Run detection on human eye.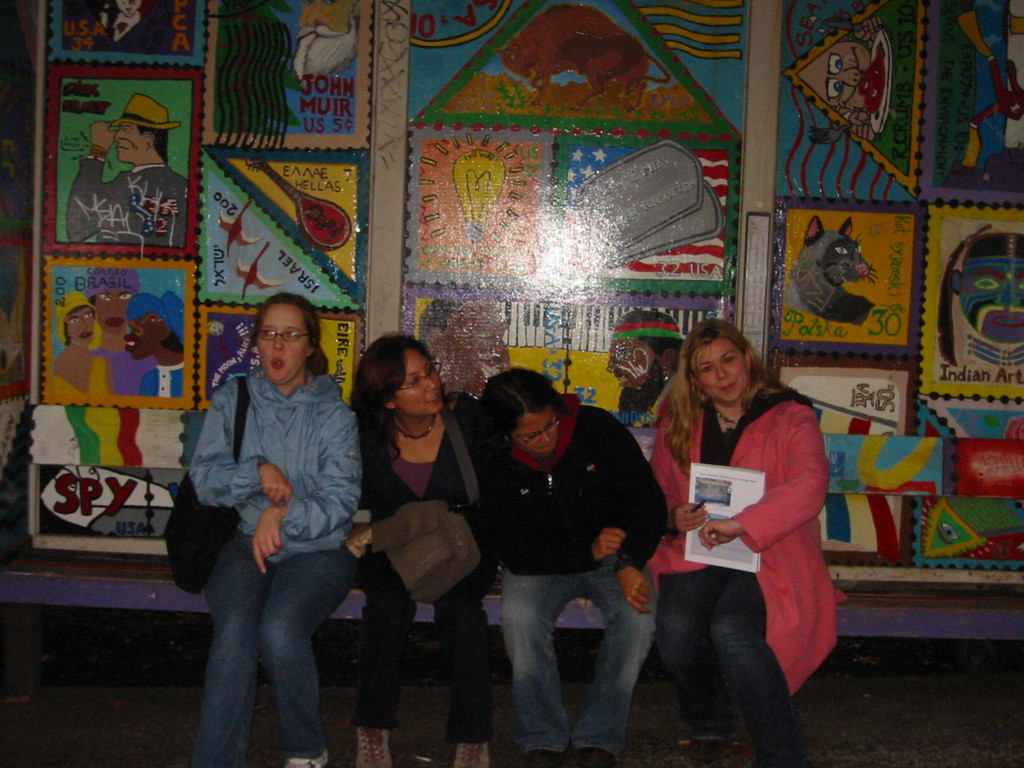
Result: Rect(827, 52, 847, 73).
